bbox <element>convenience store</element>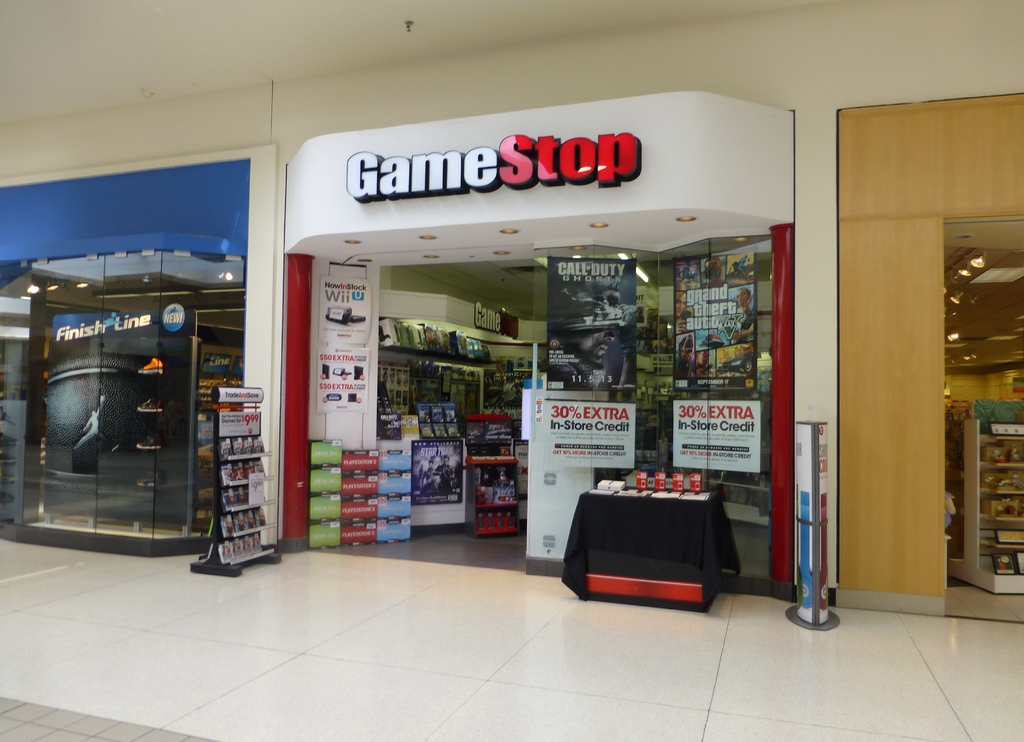
left=63, top=5, right=954, bottom=664
